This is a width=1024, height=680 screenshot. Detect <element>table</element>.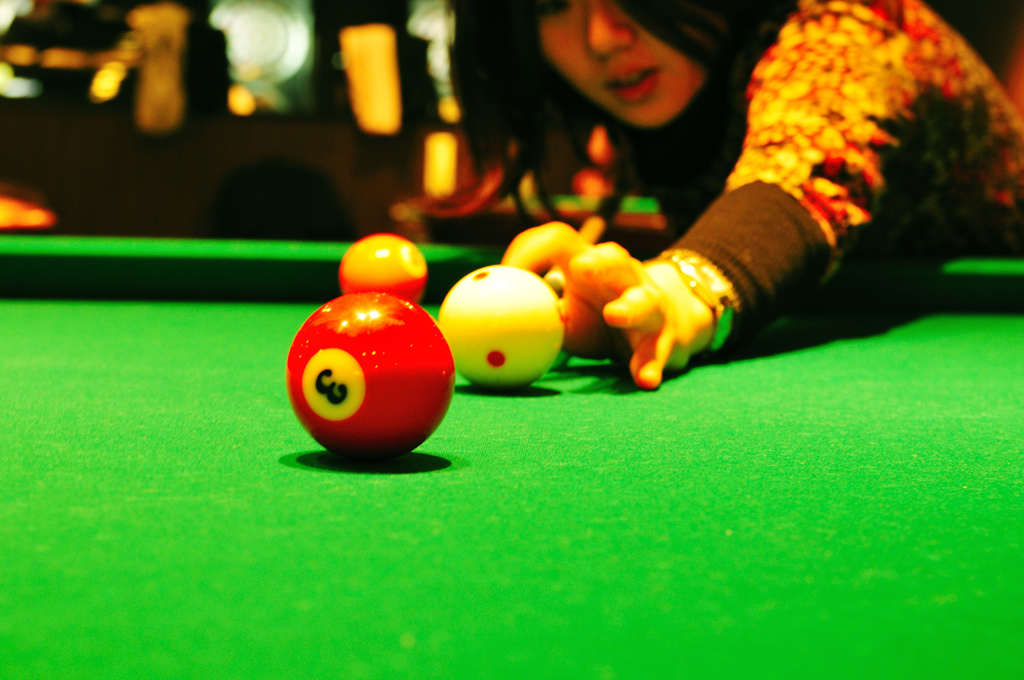
(x1=1, y1=228, x2=1023, y2=679).
